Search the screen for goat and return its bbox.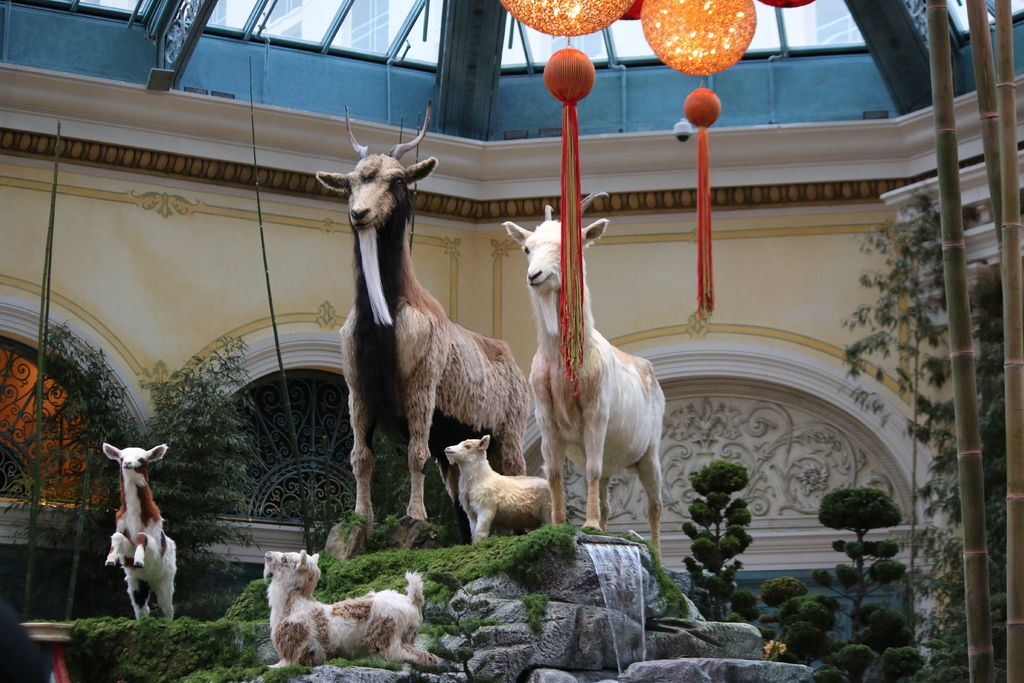
Found: <box>261,552,449,666</box>.
